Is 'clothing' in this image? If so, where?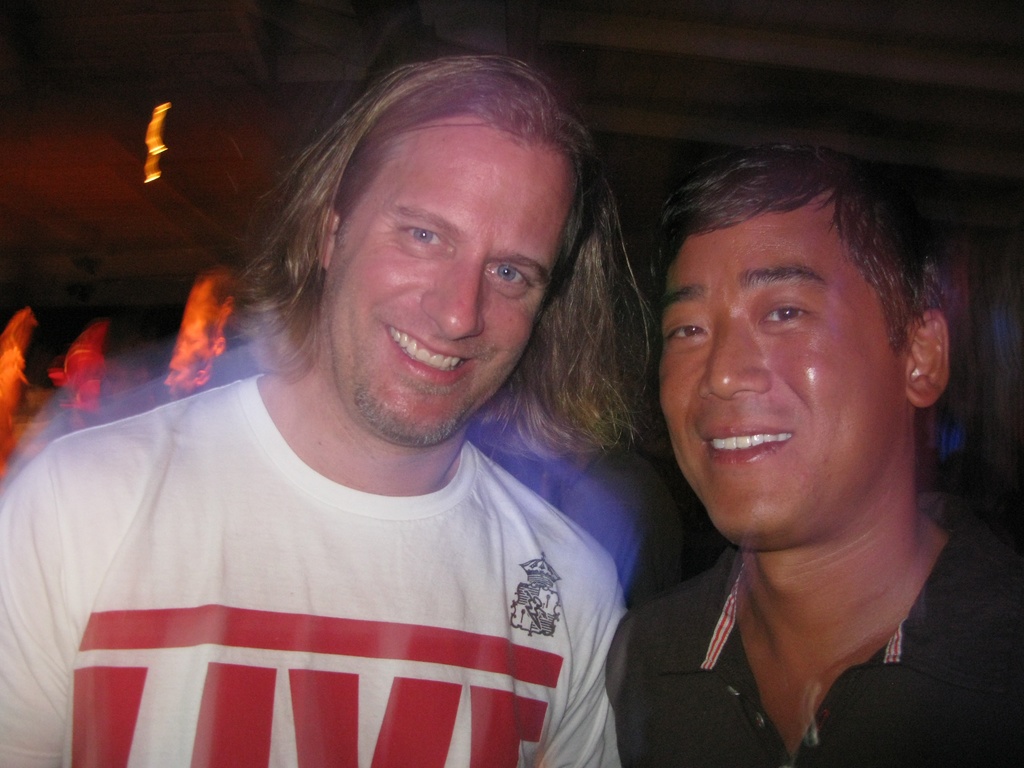
Yes, at <region>602, 495, 1023, 767</region>.
